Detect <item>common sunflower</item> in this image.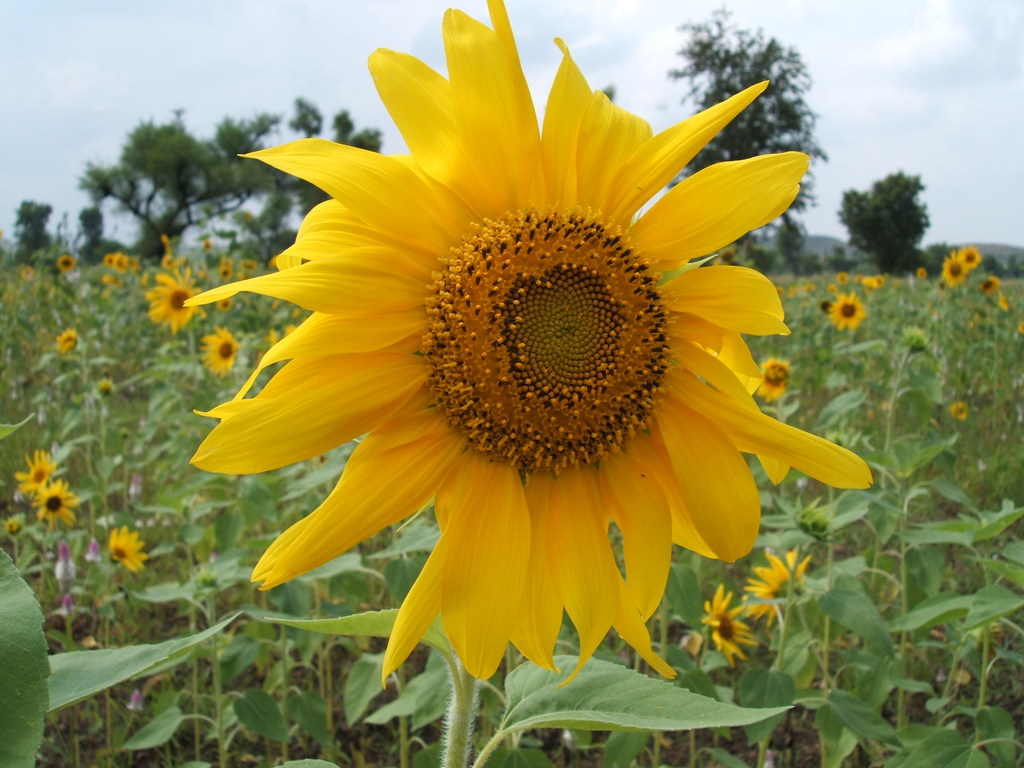
Detection: bbox(56, 328, 79, 348).
